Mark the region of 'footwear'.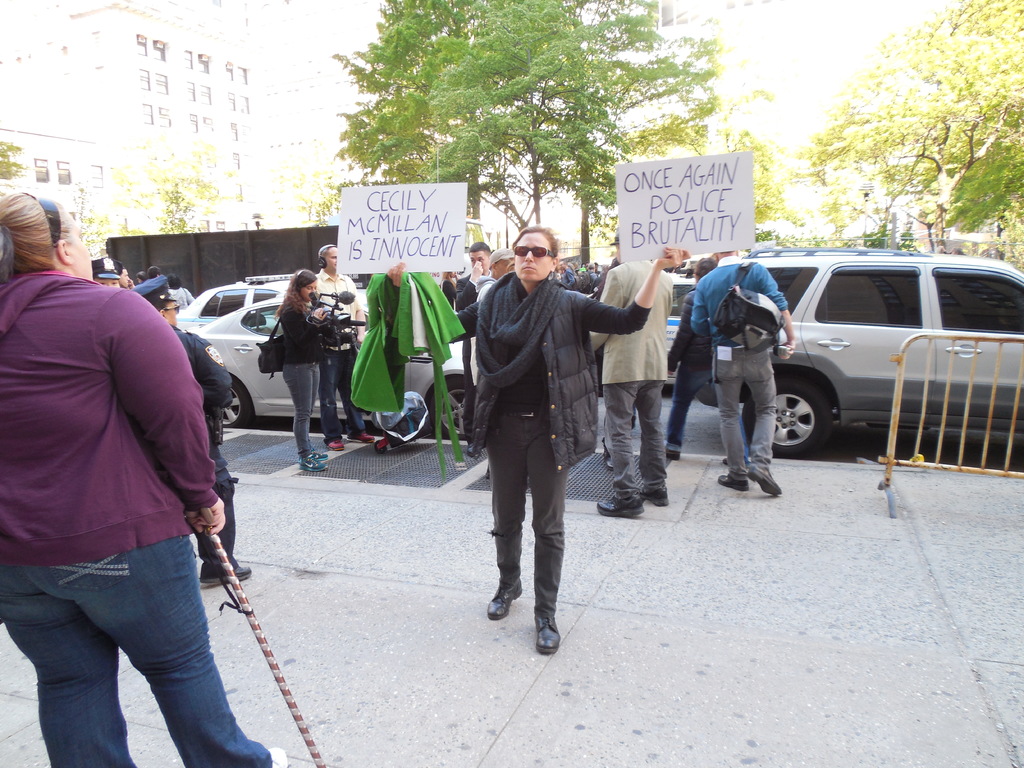
Region: [x1=324, y1=440, x2=342, y2=452].
